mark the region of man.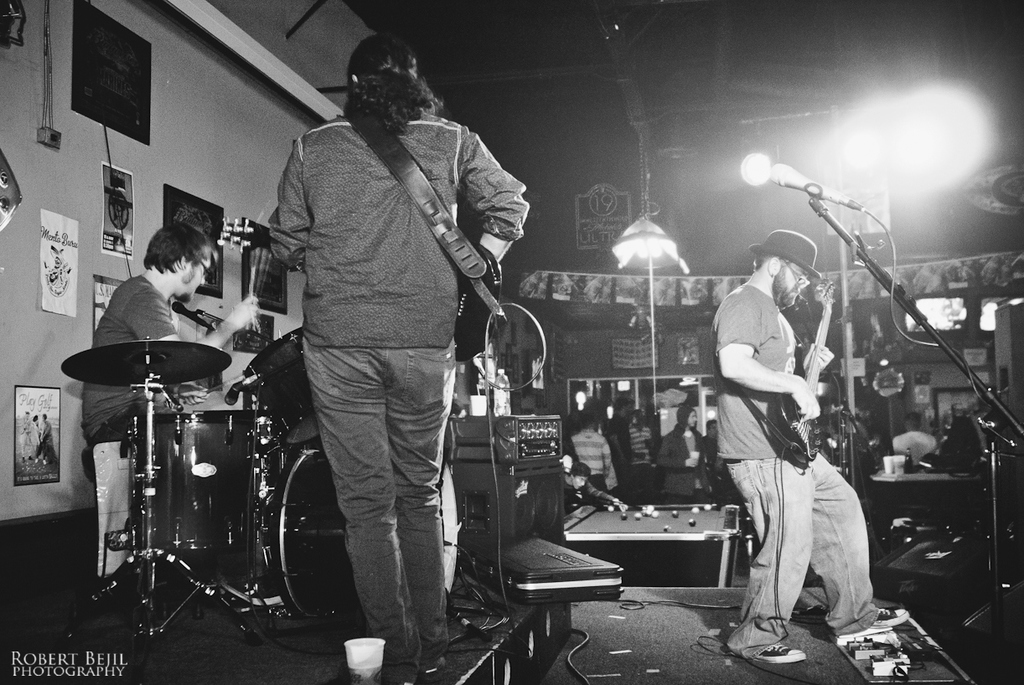
Region: [267, 33, 533, 684].
